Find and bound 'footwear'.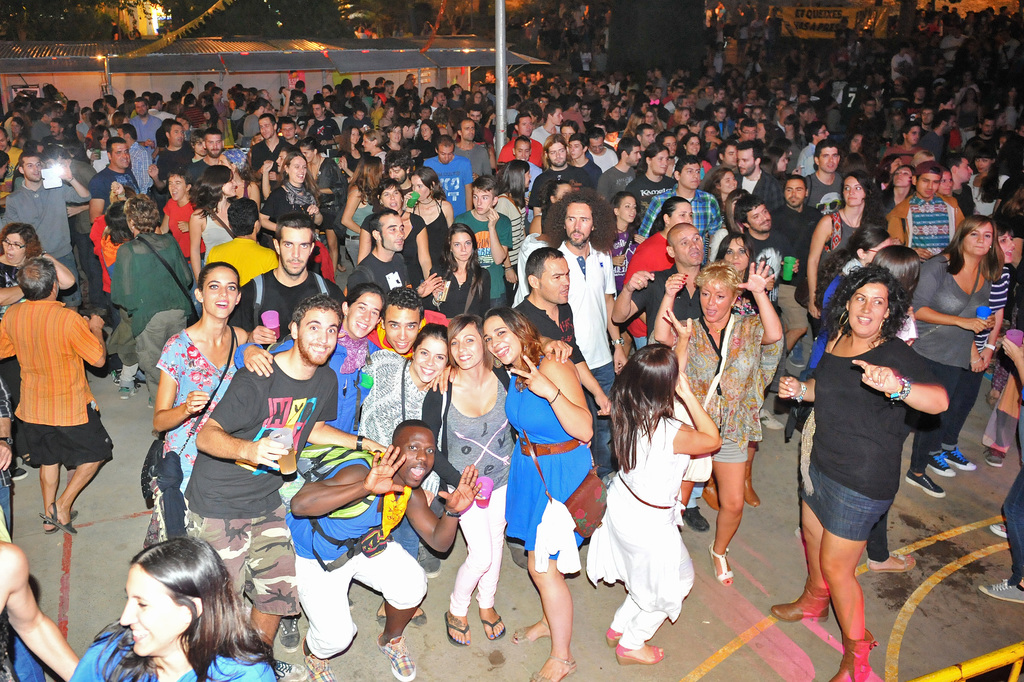
Bound: [838, 631, 873, 680].
